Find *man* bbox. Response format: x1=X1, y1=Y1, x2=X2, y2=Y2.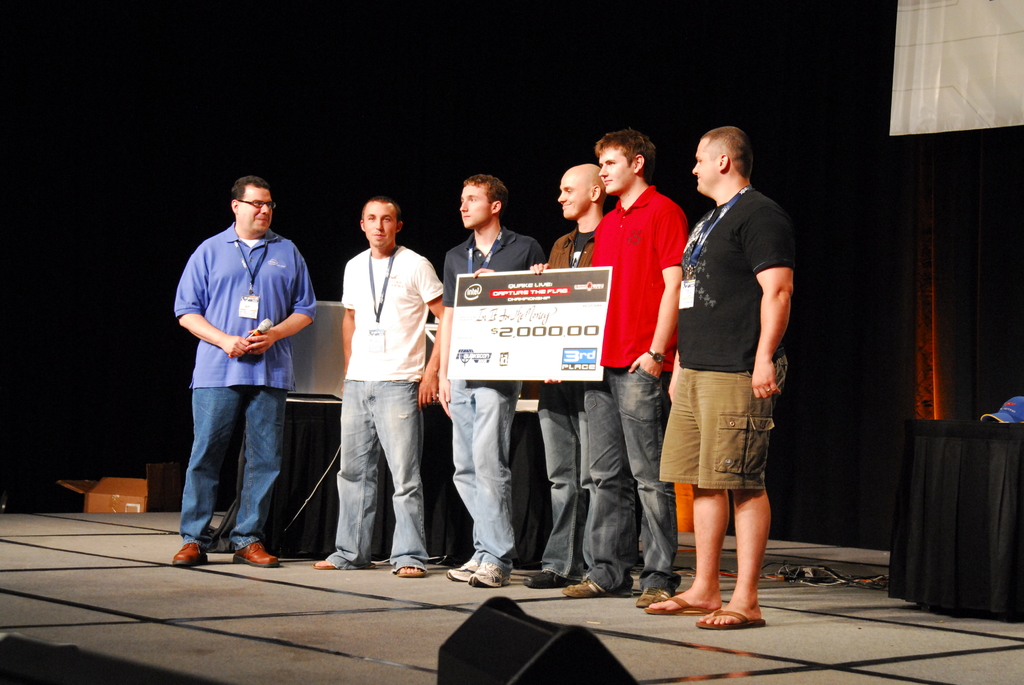
x1=640, y1=127, x2=795, y2=633.
